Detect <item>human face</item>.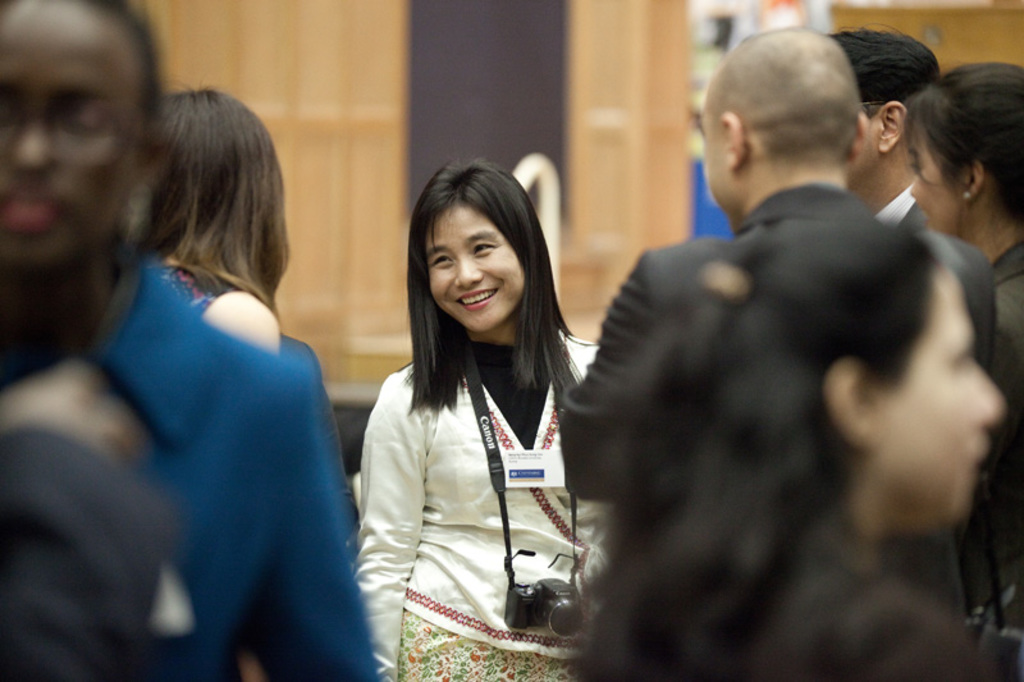
Detected at x1=867 y1=264 x2=1006 y2=525.
